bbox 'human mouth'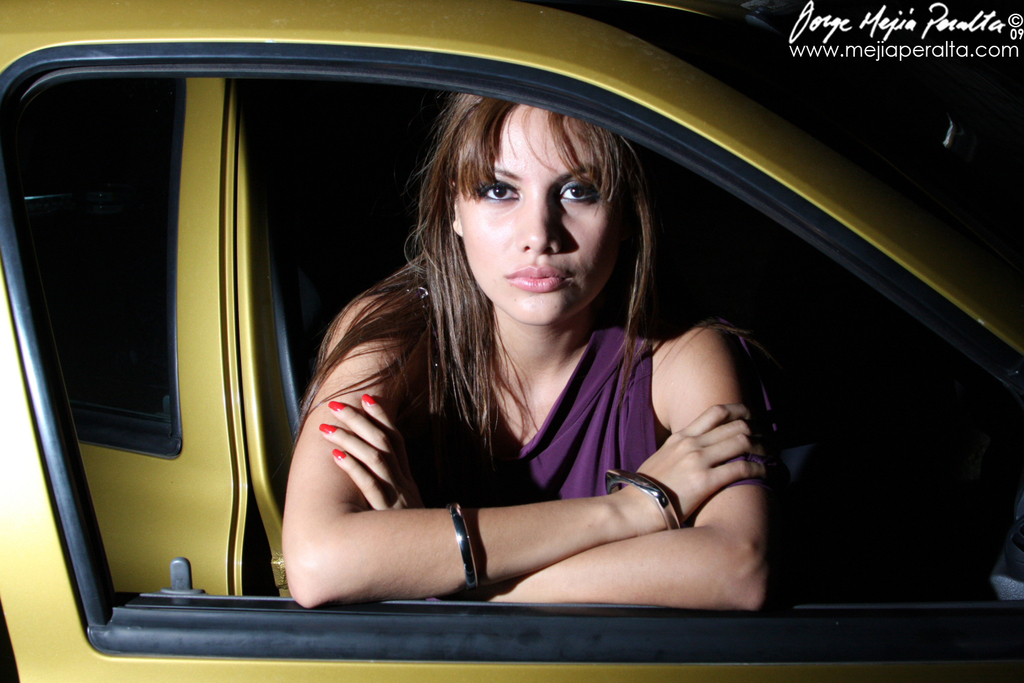
[502,262,576,296]
